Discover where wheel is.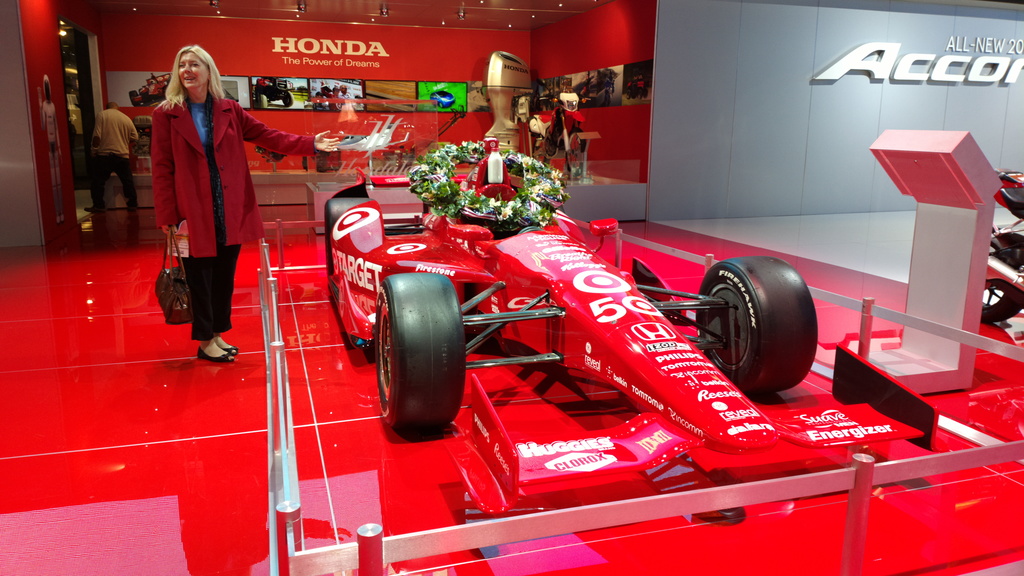
Discovered at [570, 129, 586, 153].
